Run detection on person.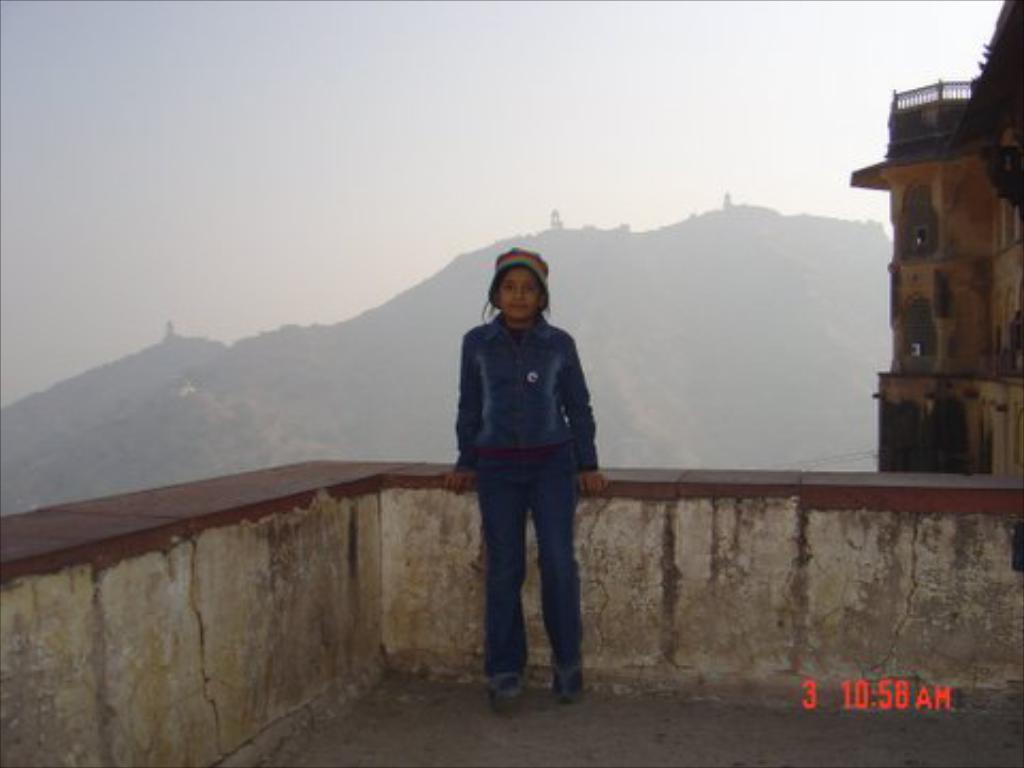
Result: crop(457, 239, 597, 700).
